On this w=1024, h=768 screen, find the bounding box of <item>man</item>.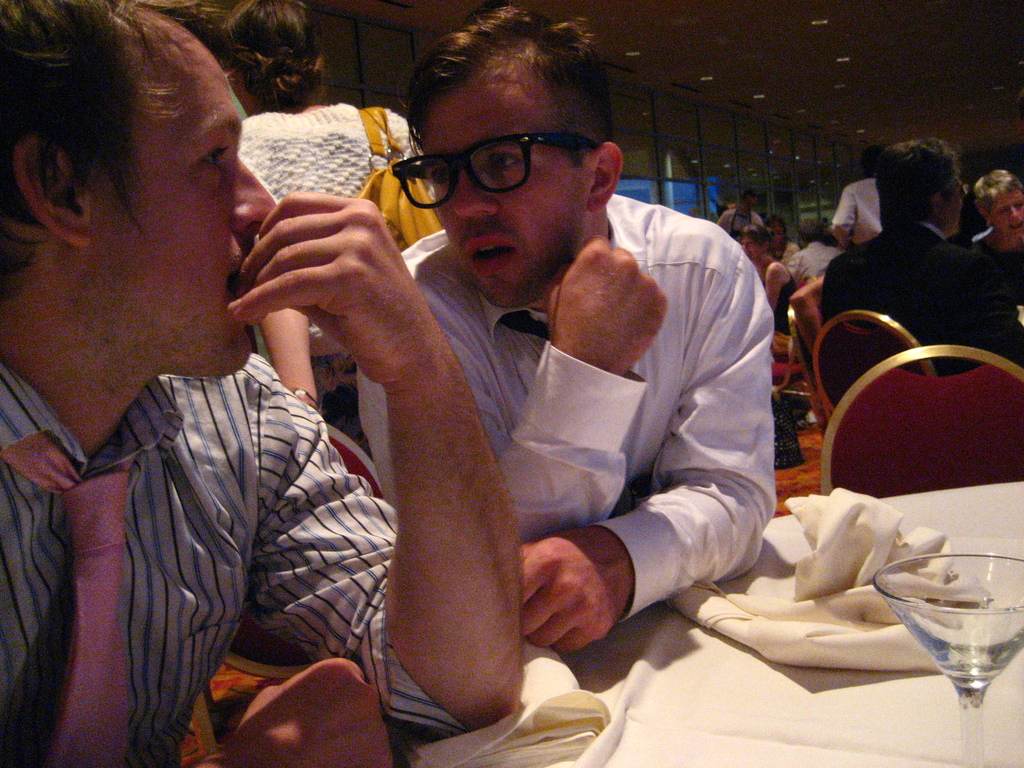
Bounding box: box(0, 0, 523, 767).
